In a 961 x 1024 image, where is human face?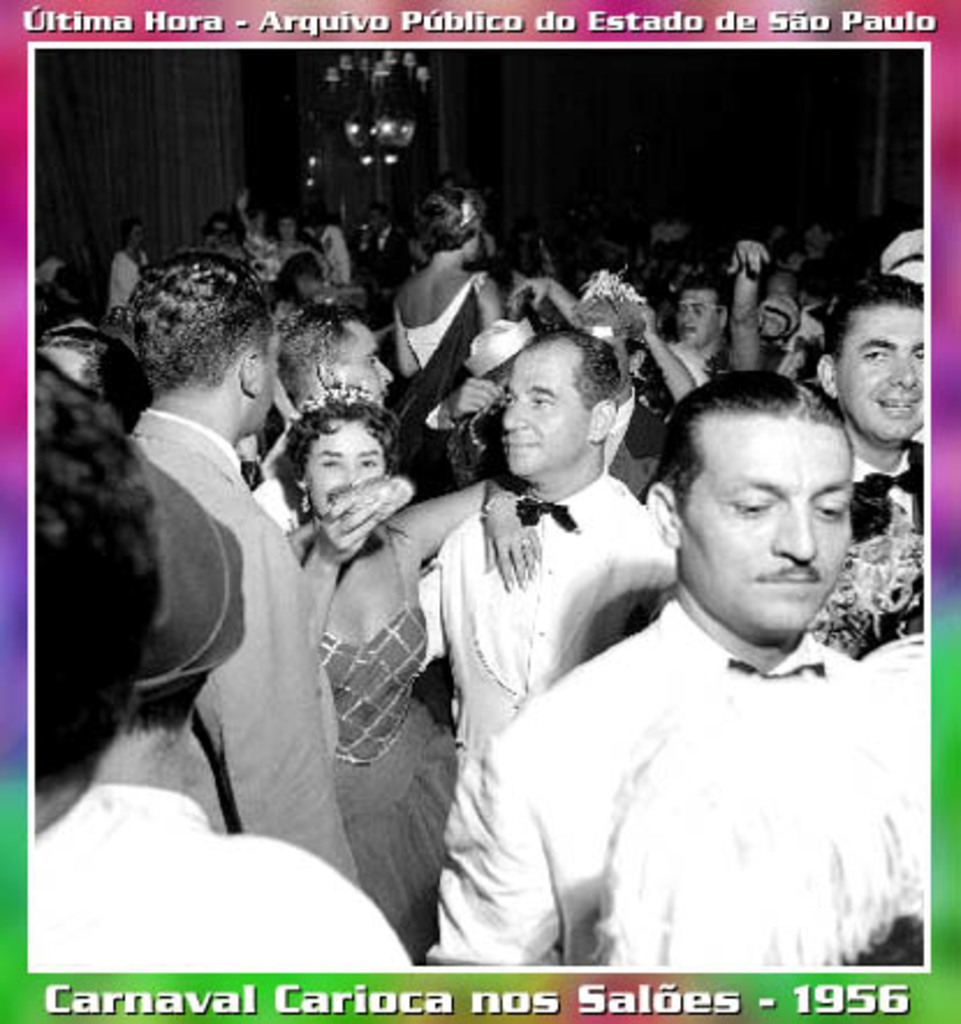
select_region(301, 419, 408, 537).
